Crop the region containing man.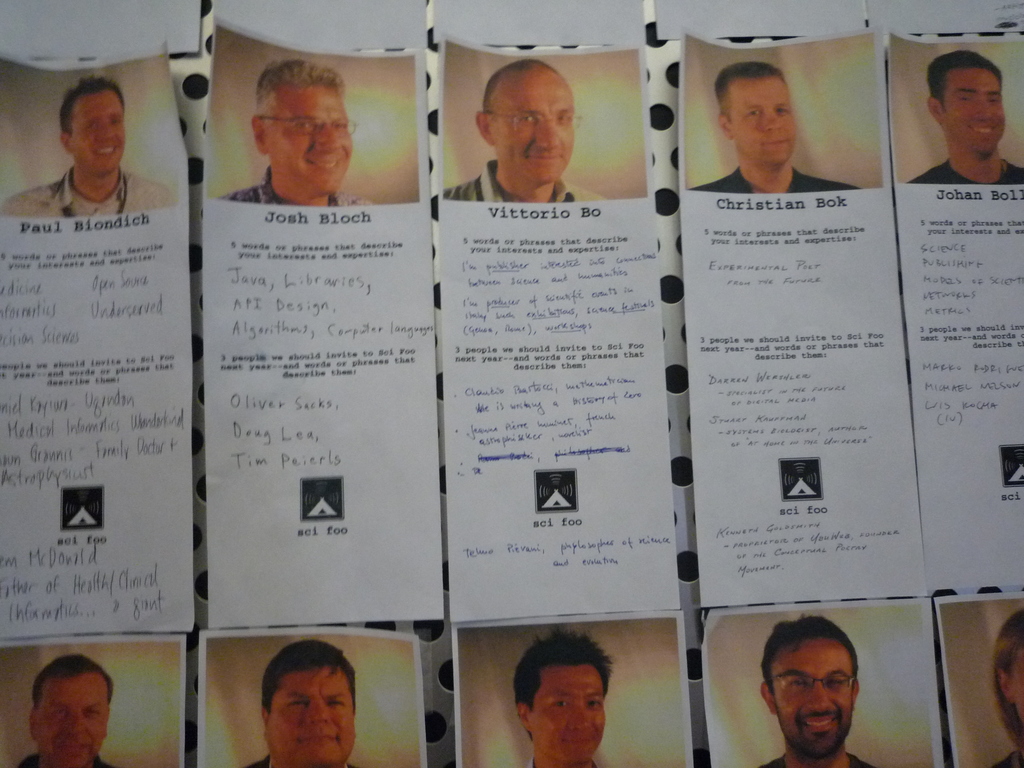
Crop region: <box>244,639,361,767</box>.
